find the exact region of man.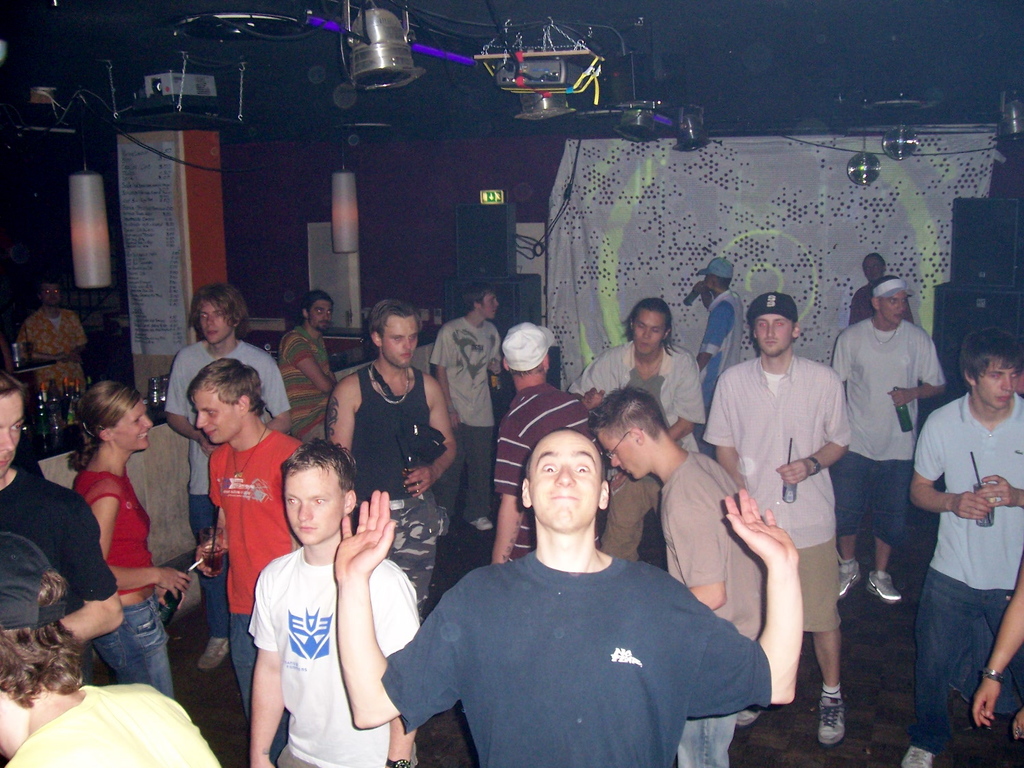
Exact region: [703,291,853,747].
